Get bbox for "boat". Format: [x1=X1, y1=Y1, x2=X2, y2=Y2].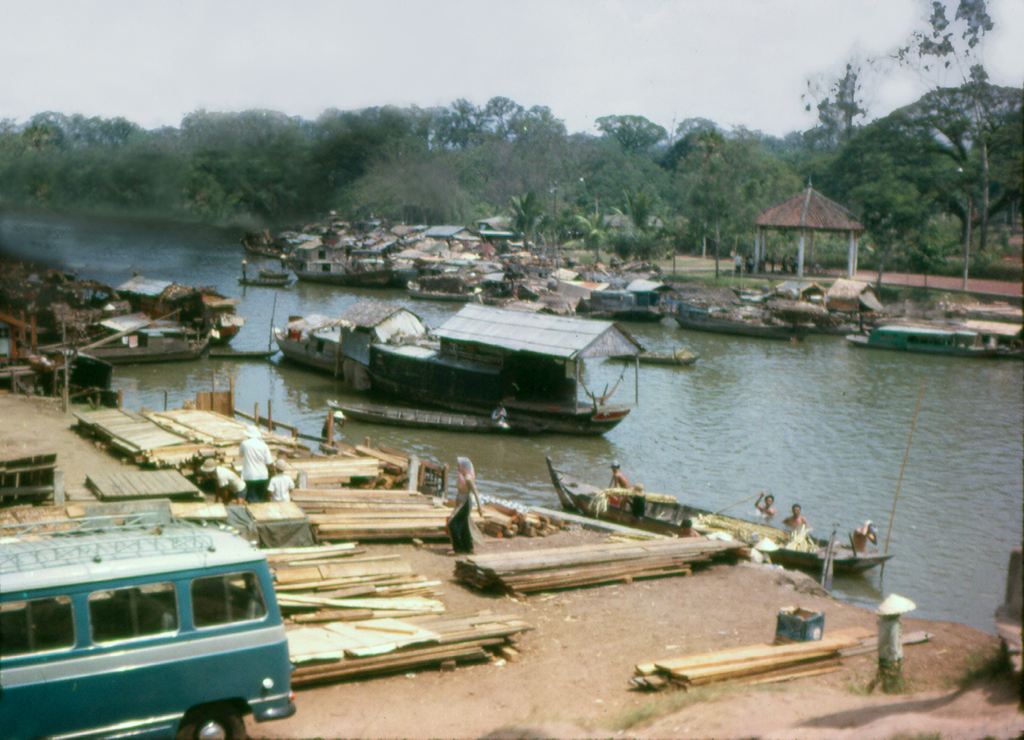
[x1=301, y1=302, x2=651, y2=434].
